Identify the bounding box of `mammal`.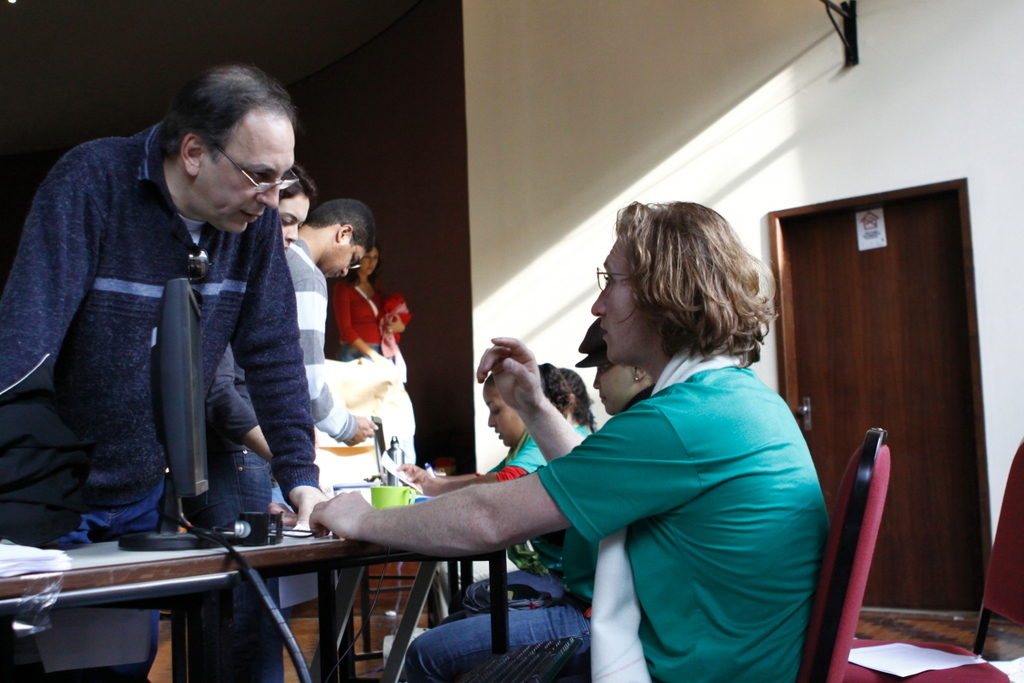
l=276, t=189, r=376, b=676.
